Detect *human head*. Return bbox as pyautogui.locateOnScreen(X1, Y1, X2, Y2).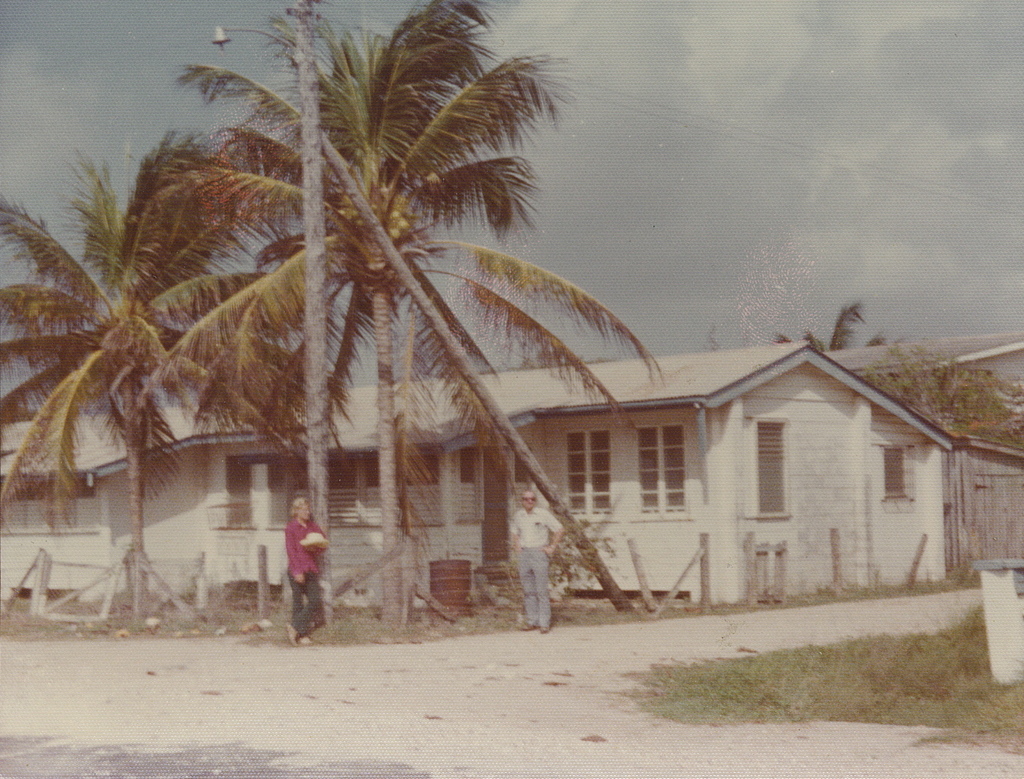
pyautogui.locateOnScreen(524, 489, 539, 510).
